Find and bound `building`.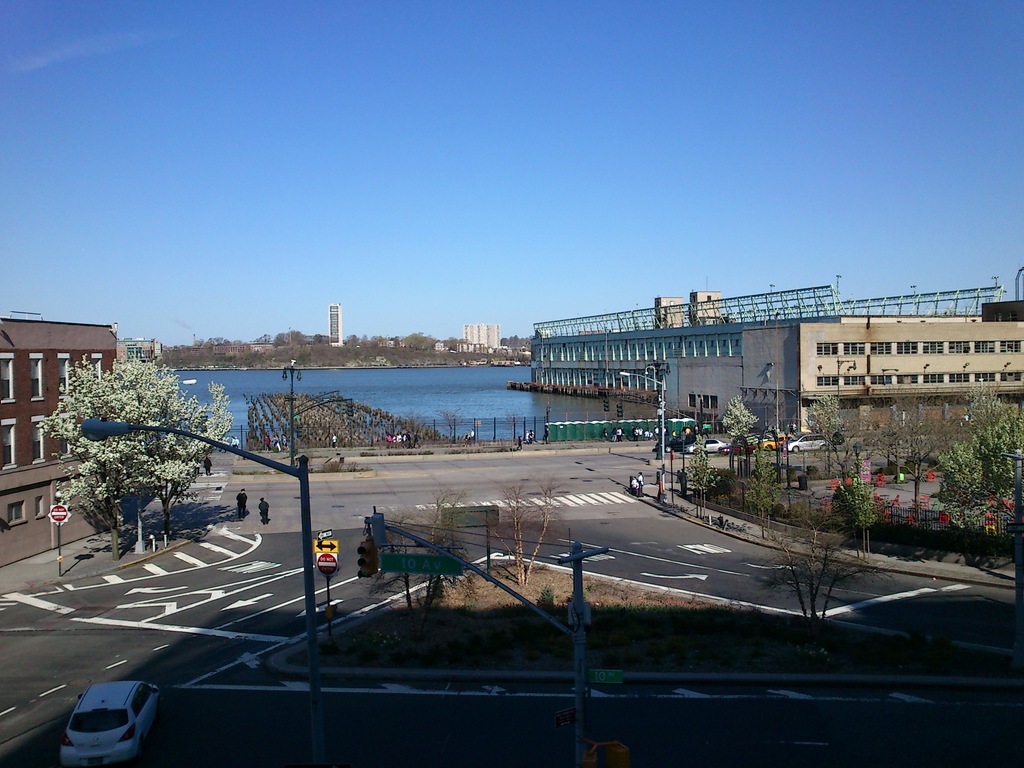
Bound: 125,338,161,364.
